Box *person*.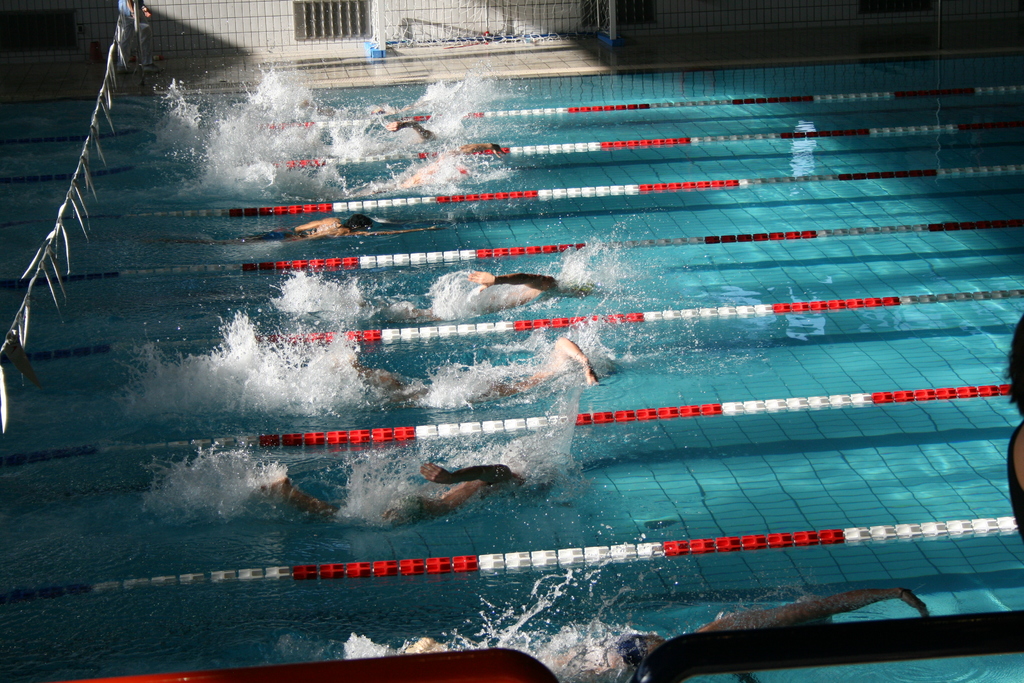
Rect(334, 335, 594, 413).
